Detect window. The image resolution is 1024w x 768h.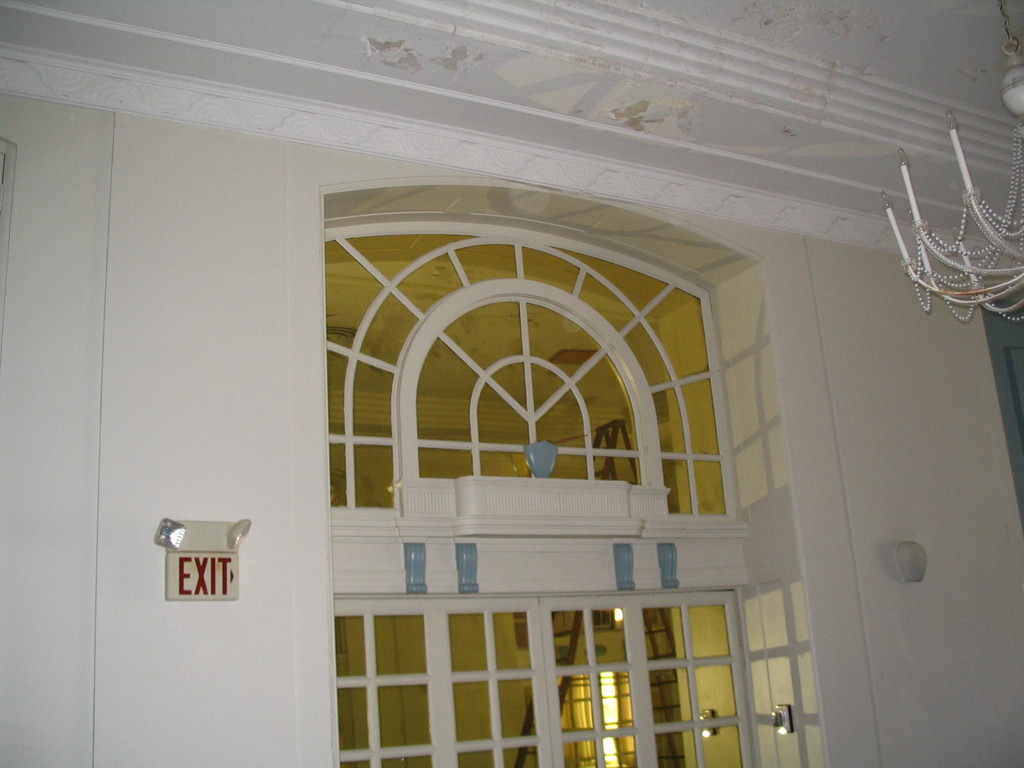
Rect(311, 177, 830, 767).
